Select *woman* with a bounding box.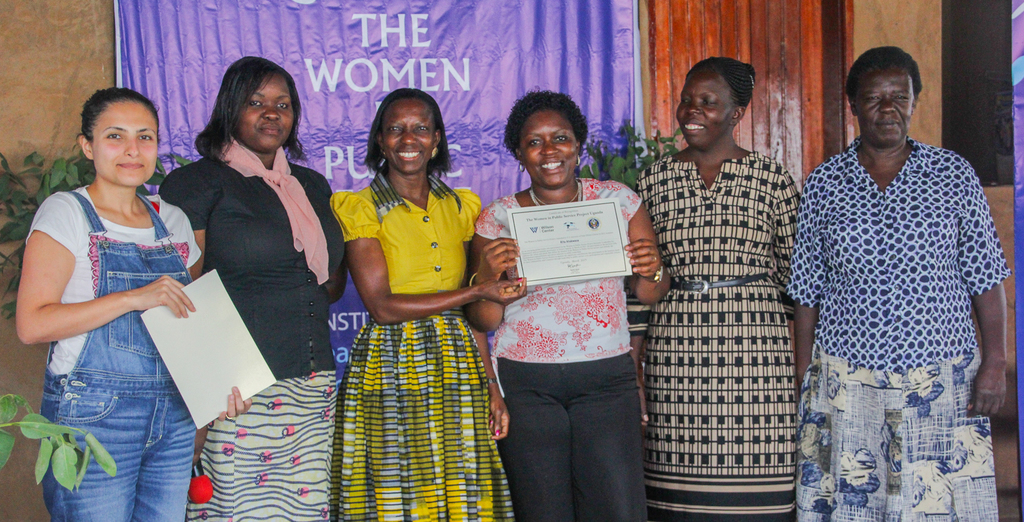
<box>156,56,348,521</box>.
